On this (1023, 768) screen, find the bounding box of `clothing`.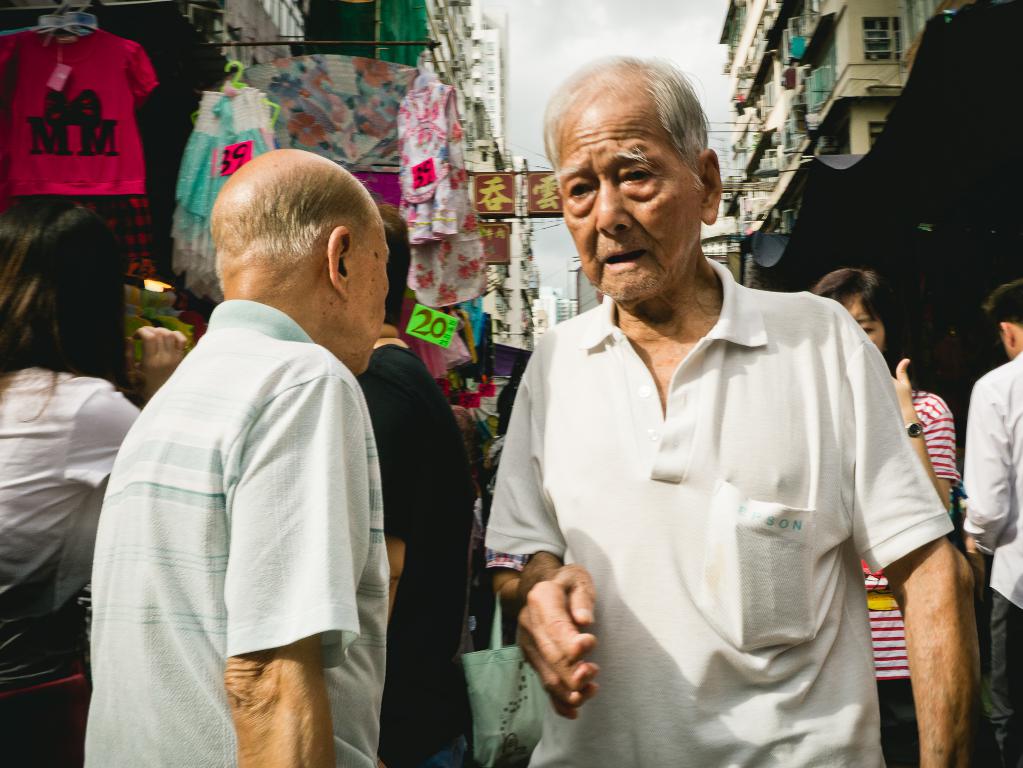
Bounding box: [1, 26, 157, 194].
